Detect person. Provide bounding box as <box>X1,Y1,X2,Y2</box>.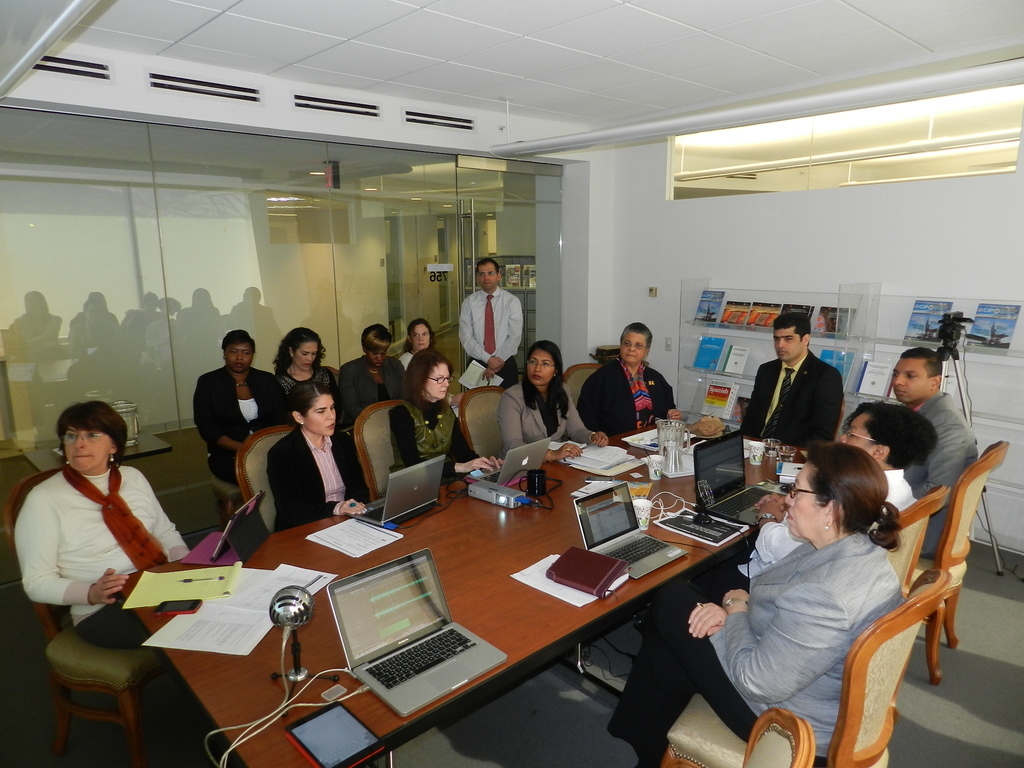
<box>388,344,499,486</box>.
